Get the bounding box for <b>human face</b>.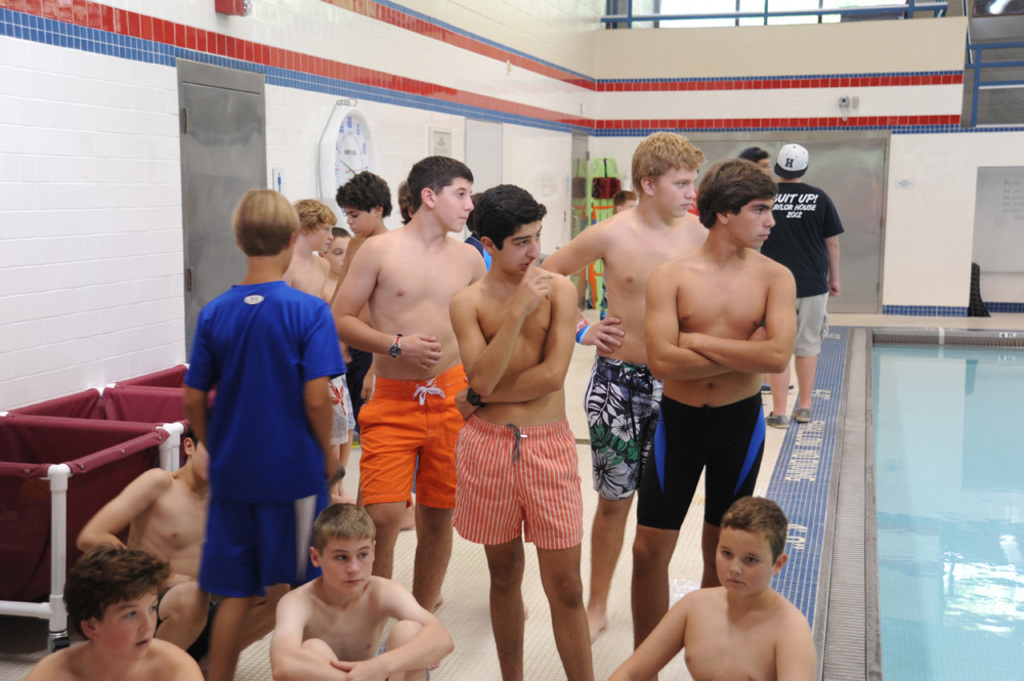
x1=194, y1=437, x2=208, y2=482.
